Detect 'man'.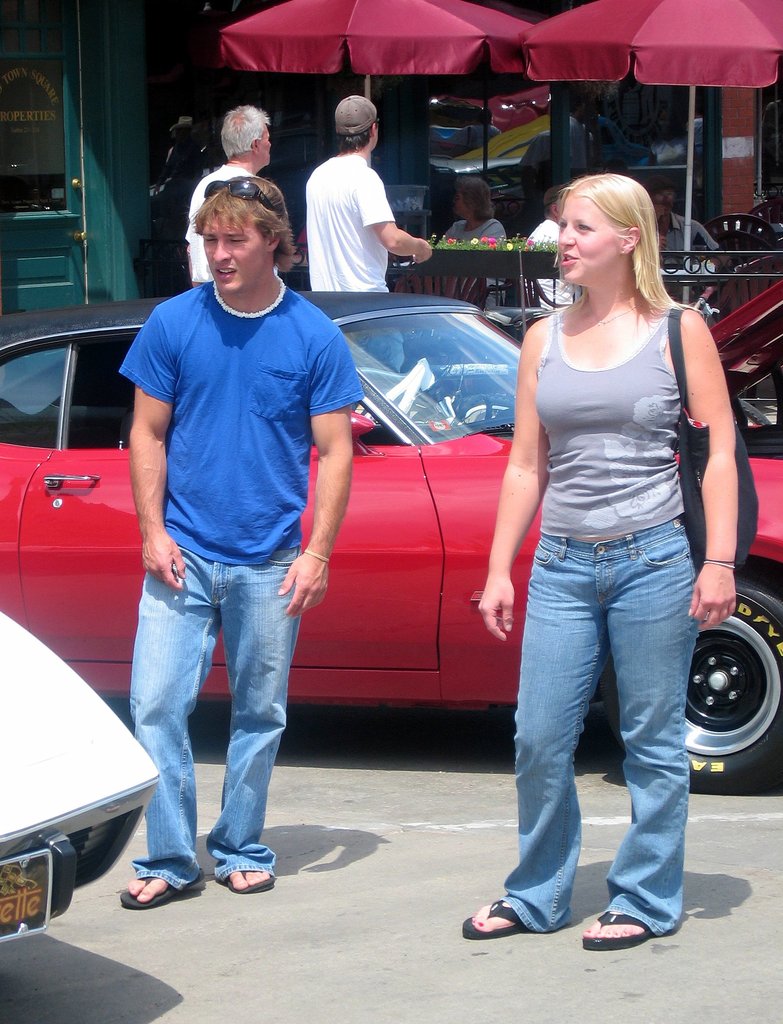
Detected at l=520, t=183, r=590, b=312.
